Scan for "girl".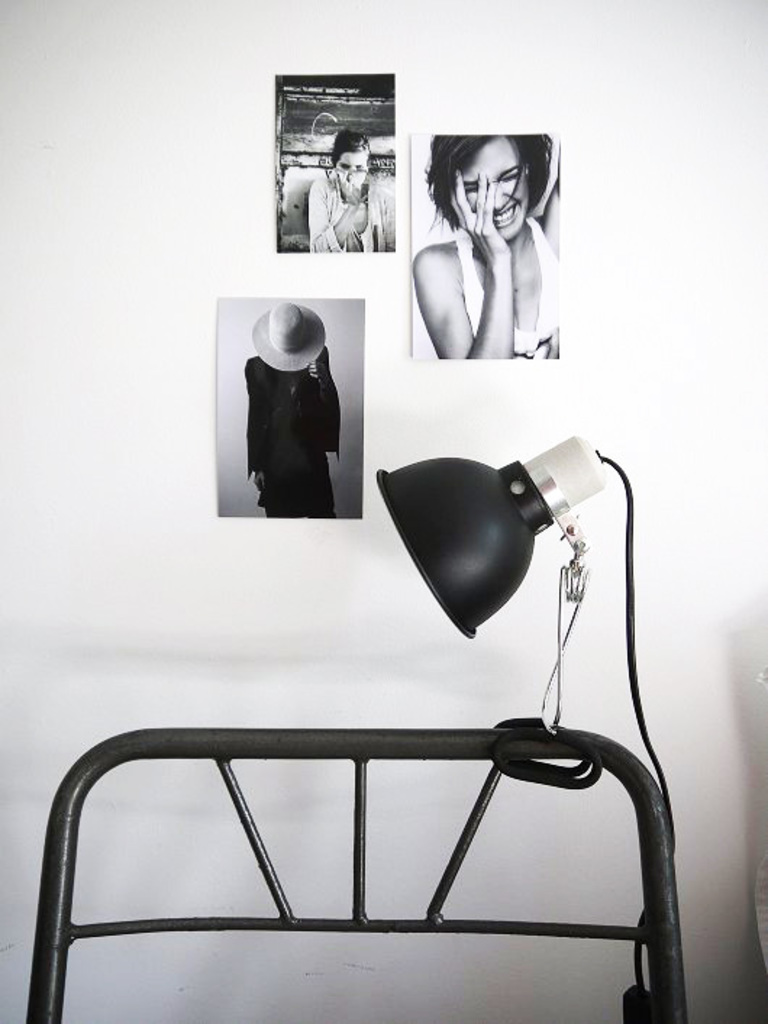
Scan result: left=248, top=304, right=341, bottom=516.
